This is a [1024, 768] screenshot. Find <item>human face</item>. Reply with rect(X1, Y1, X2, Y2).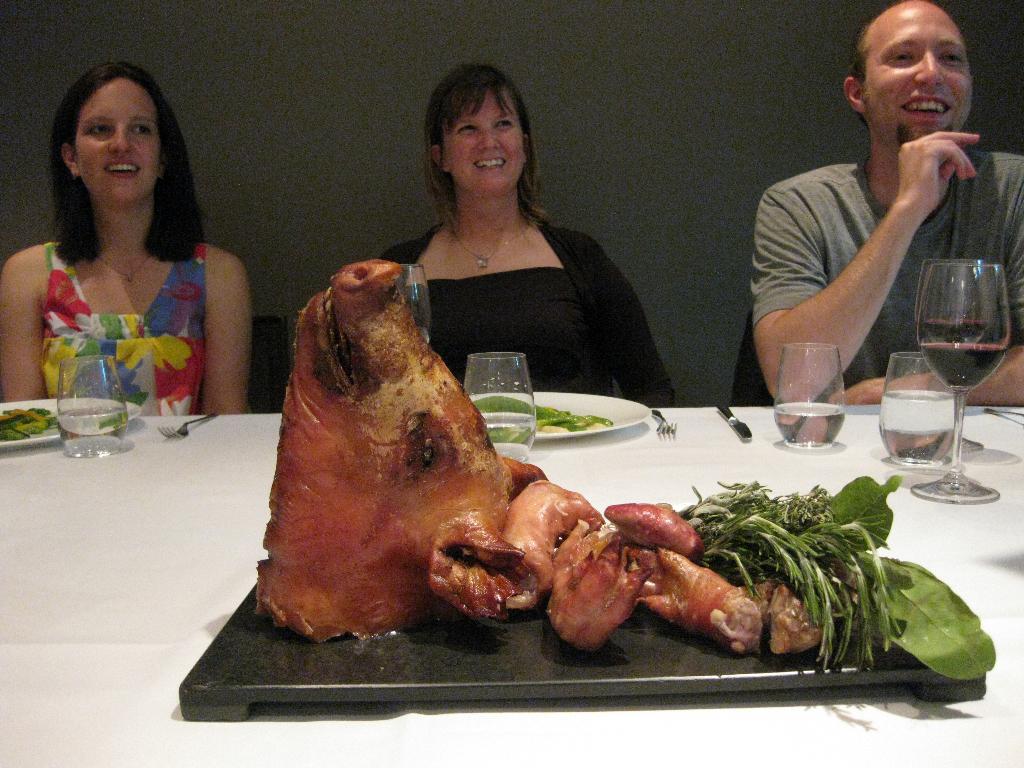
rect(77, 79, 159, 206).
